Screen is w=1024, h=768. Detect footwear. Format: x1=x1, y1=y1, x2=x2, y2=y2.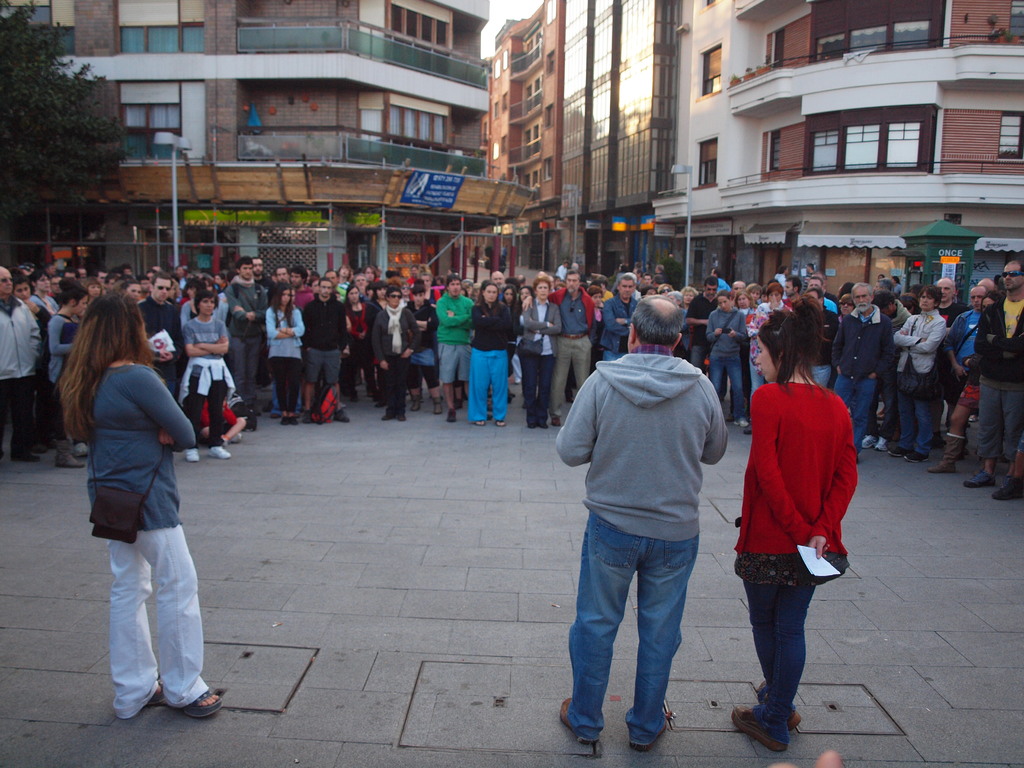
x1=265, y1=389, x2=276, y2=412.
